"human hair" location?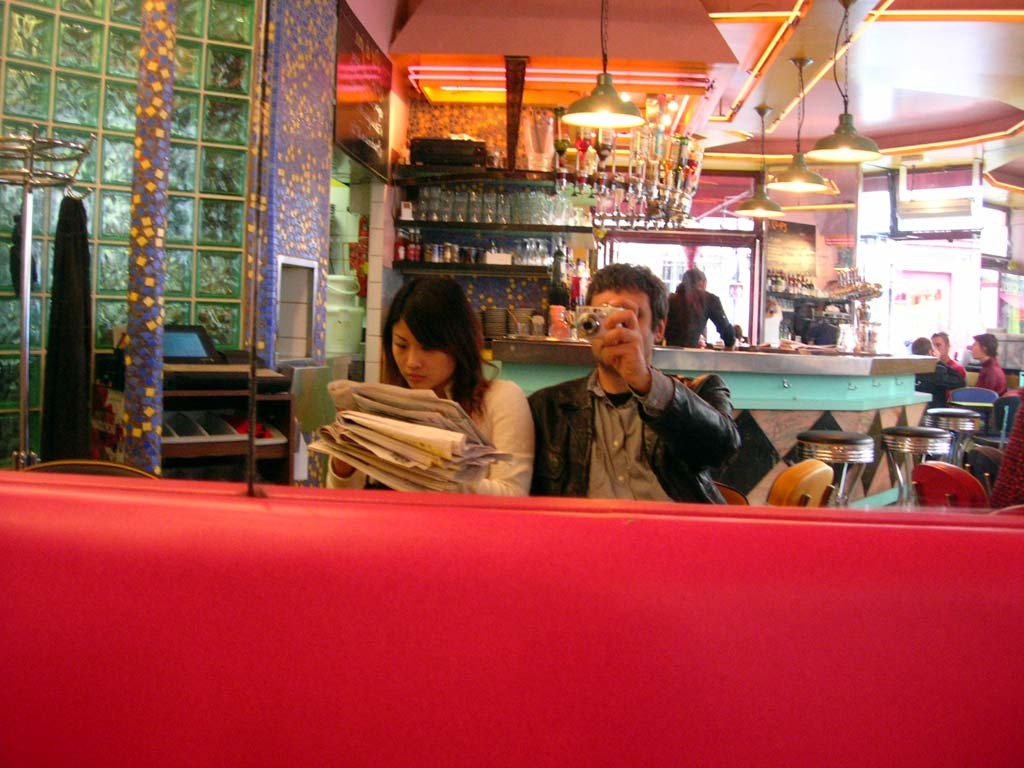
(left=932, top=330, right=948, bottom=342)
